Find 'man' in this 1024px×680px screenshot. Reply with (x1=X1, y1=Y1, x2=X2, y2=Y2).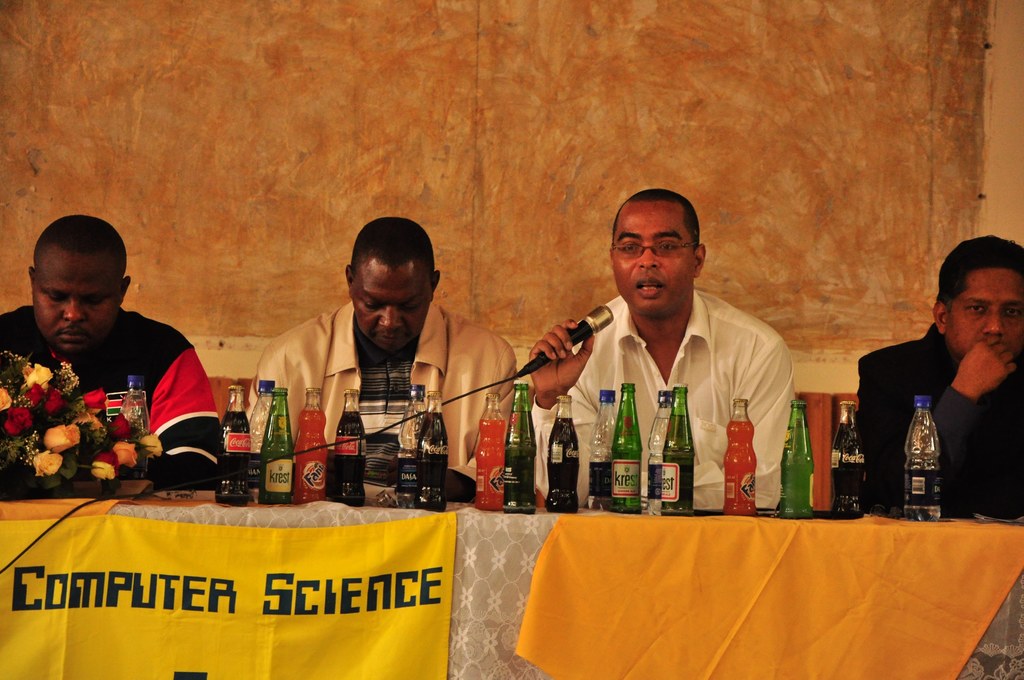
(x1=244, y1=215, x2=519, y2=502).
